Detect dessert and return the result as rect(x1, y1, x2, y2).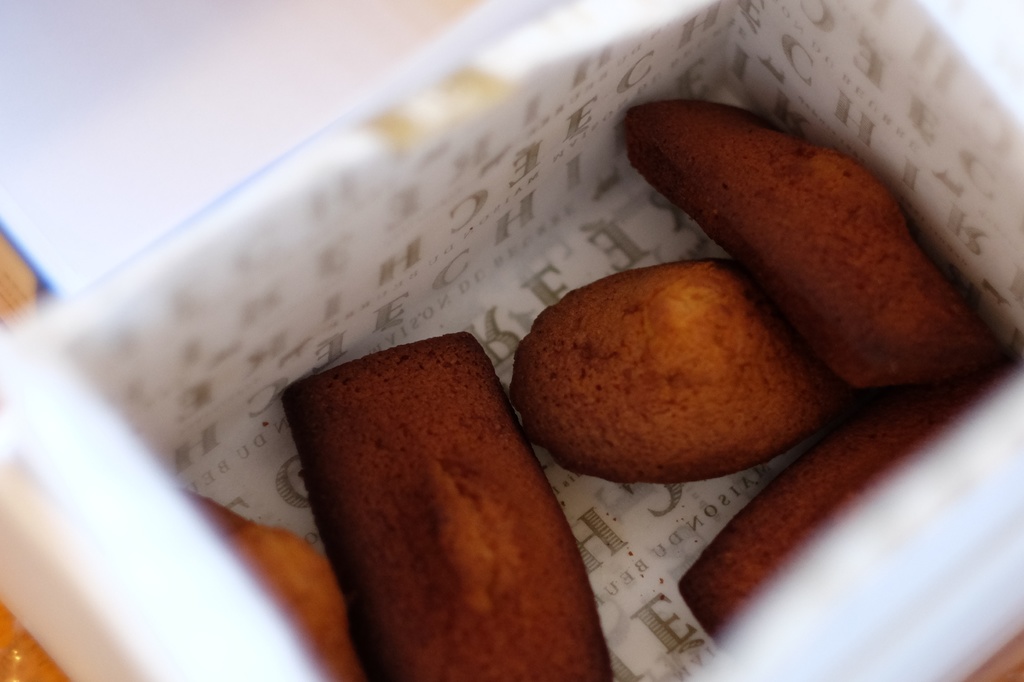
rect(683, 375, 996, 638).
